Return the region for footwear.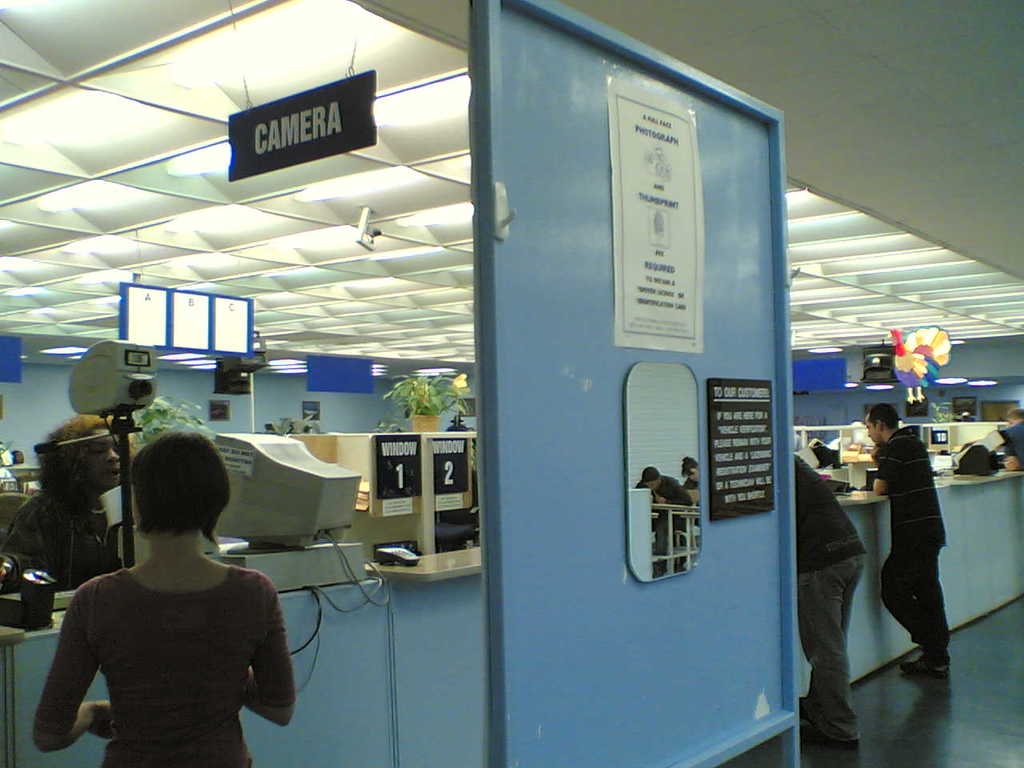
[800, 726, 862, 752].
